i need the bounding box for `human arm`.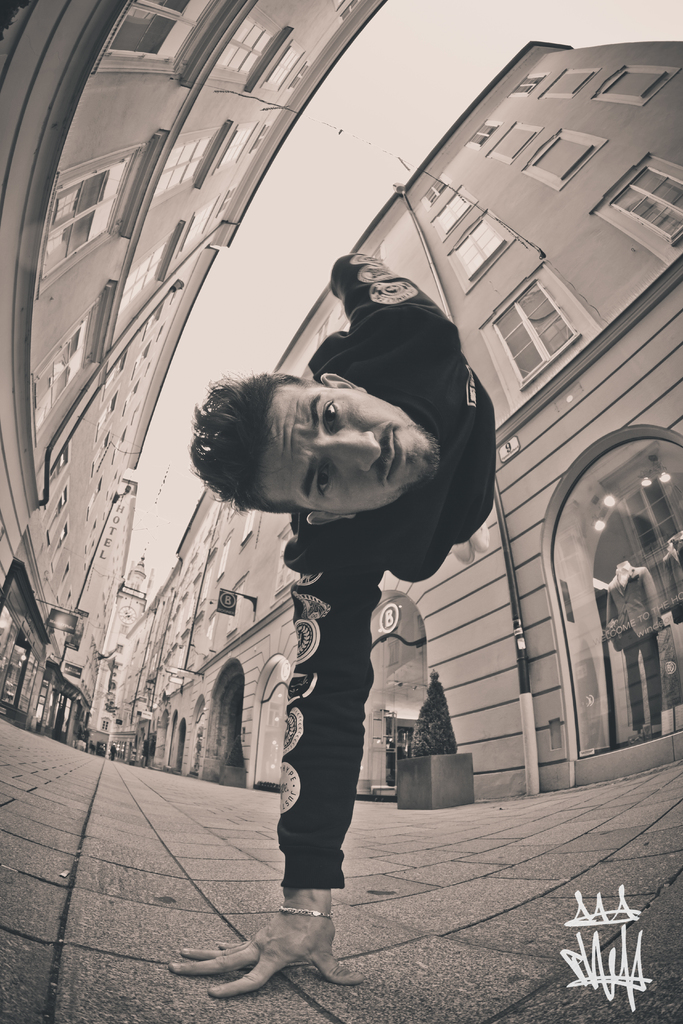
Here it is: crop(664, 563, 681, 624).
